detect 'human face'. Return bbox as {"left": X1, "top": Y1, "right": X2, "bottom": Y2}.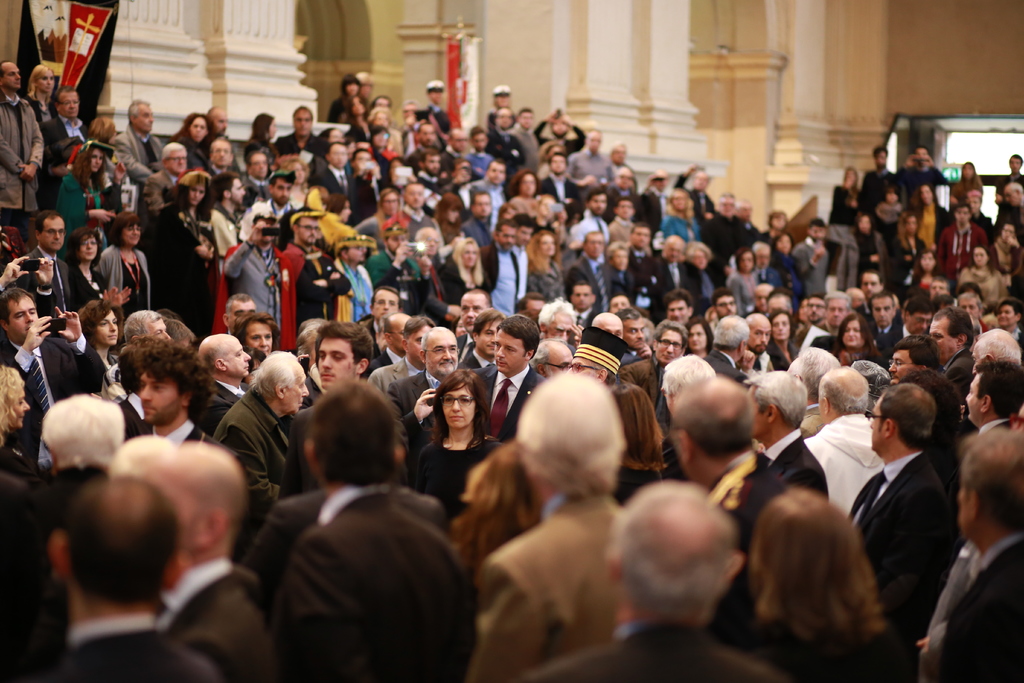
{"left": 625, "top": 313, "right": 650, "bottom": 345}.
